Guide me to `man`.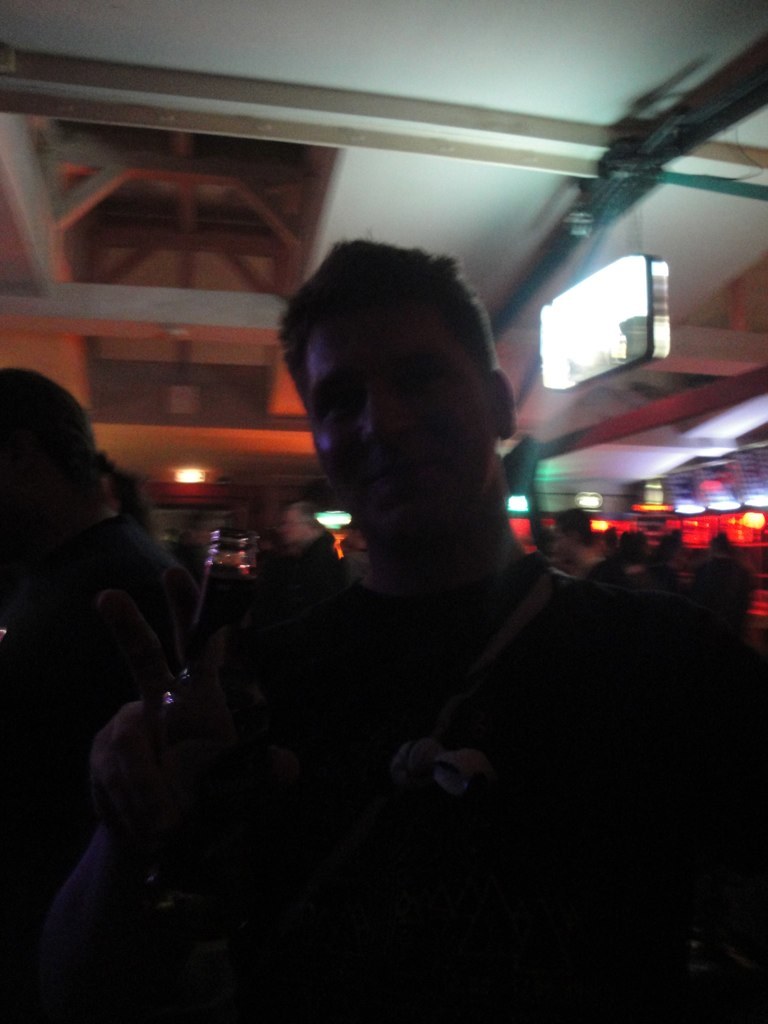
Guidance: {"x1": 145, "y1": 208, "x2": 721, "y2": 947}.
